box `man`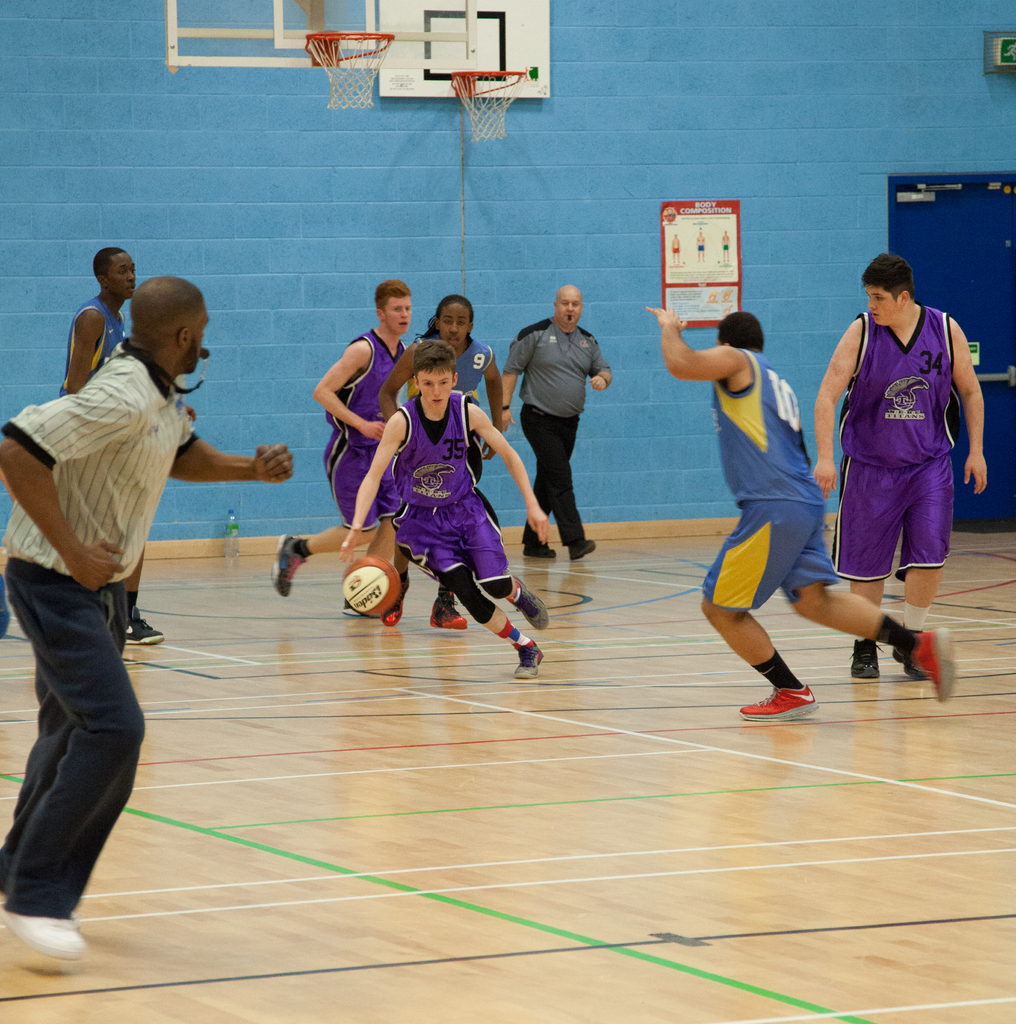
detection(647, 312, 957, 724)
